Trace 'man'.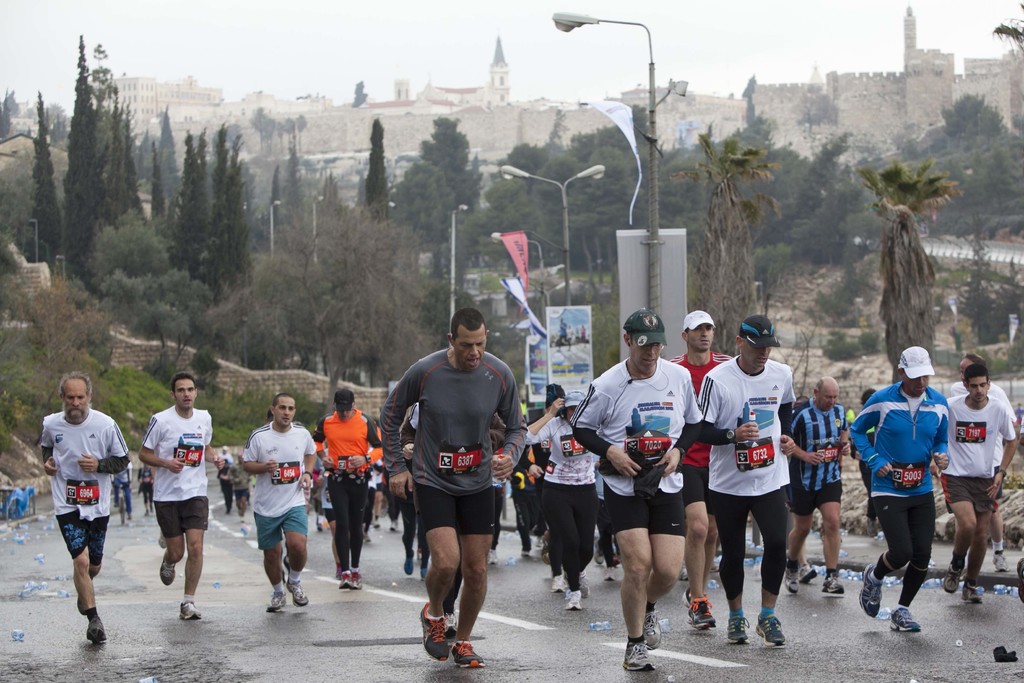
Traced to 40:374:135:644.
